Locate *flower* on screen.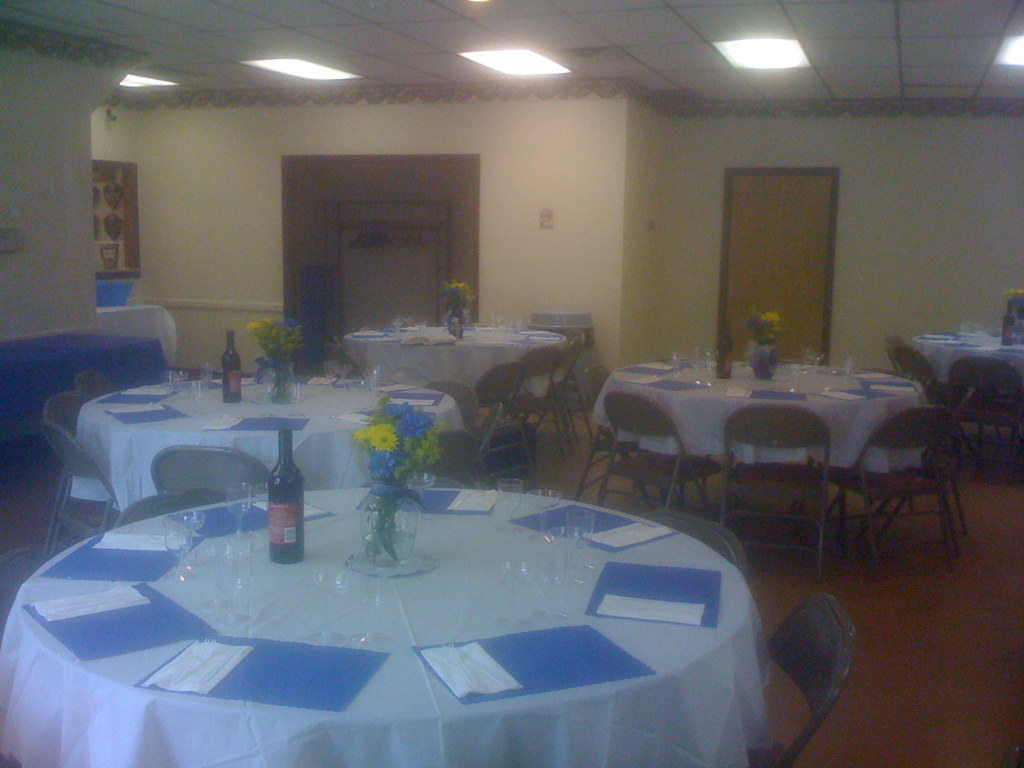
On screen at (1006, 286, 1023, 302).
